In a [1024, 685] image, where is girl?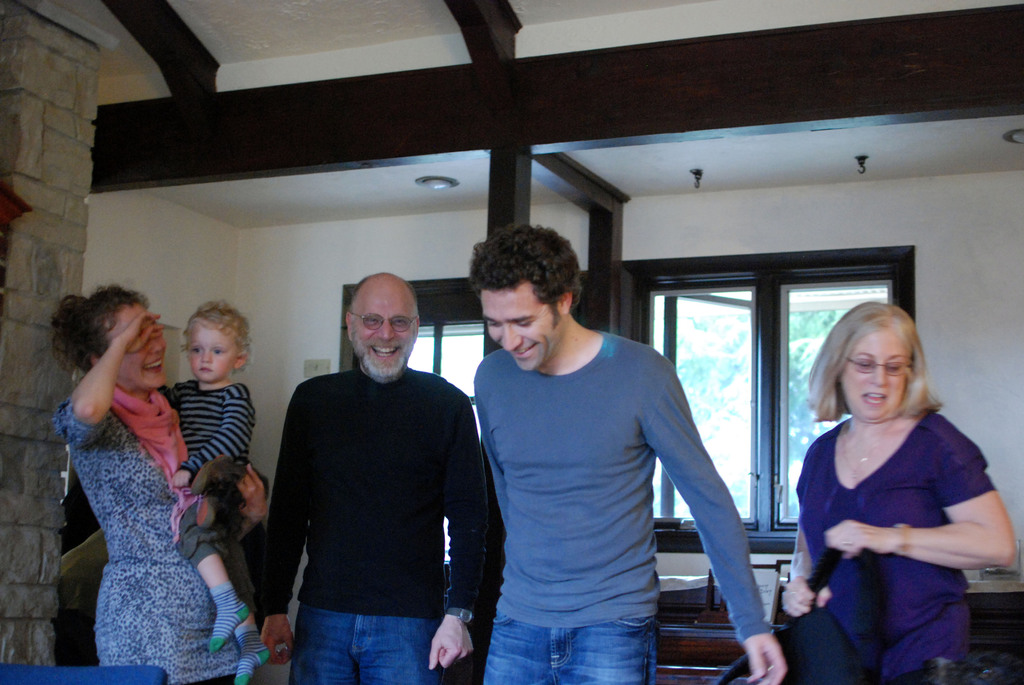
select_region(158, 298, 271, 684).
